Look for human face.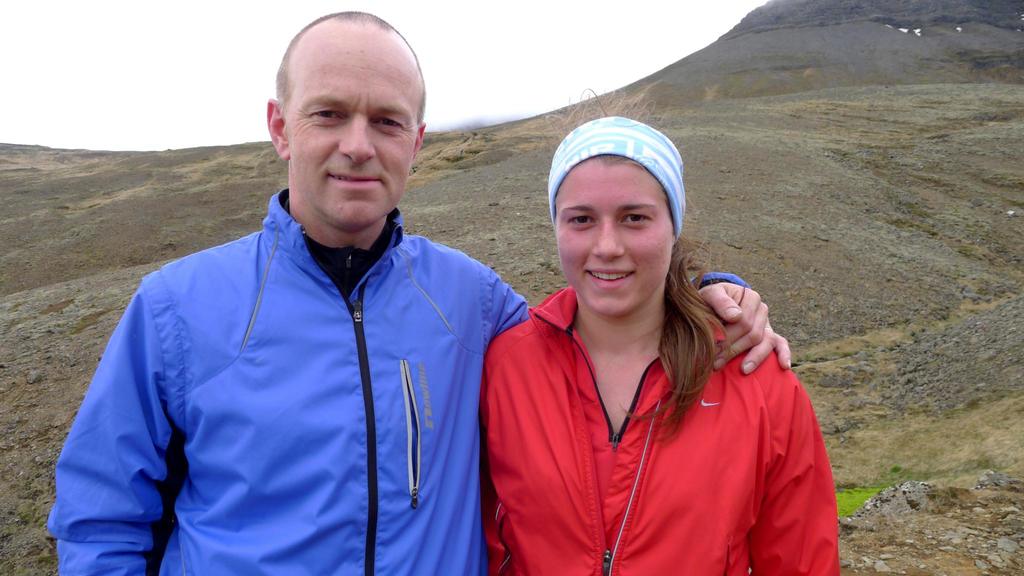
Found: box(283, 42, 420, 226).
